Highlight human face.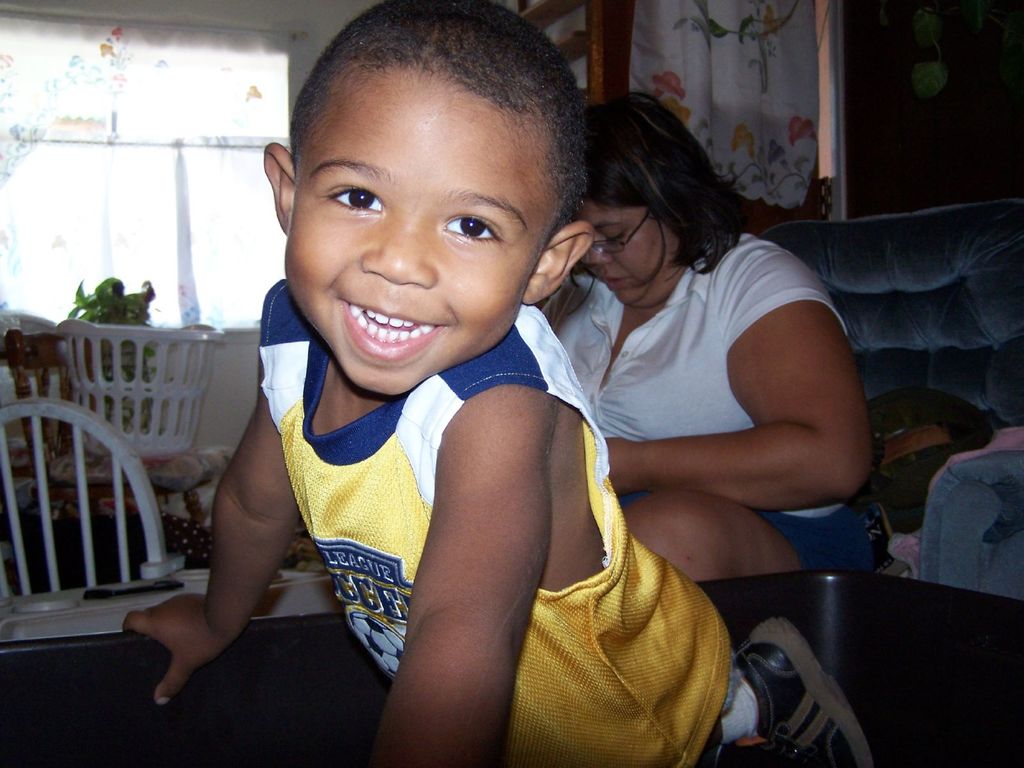
Highlighted region: select_region(284, 80, 557, 394).
